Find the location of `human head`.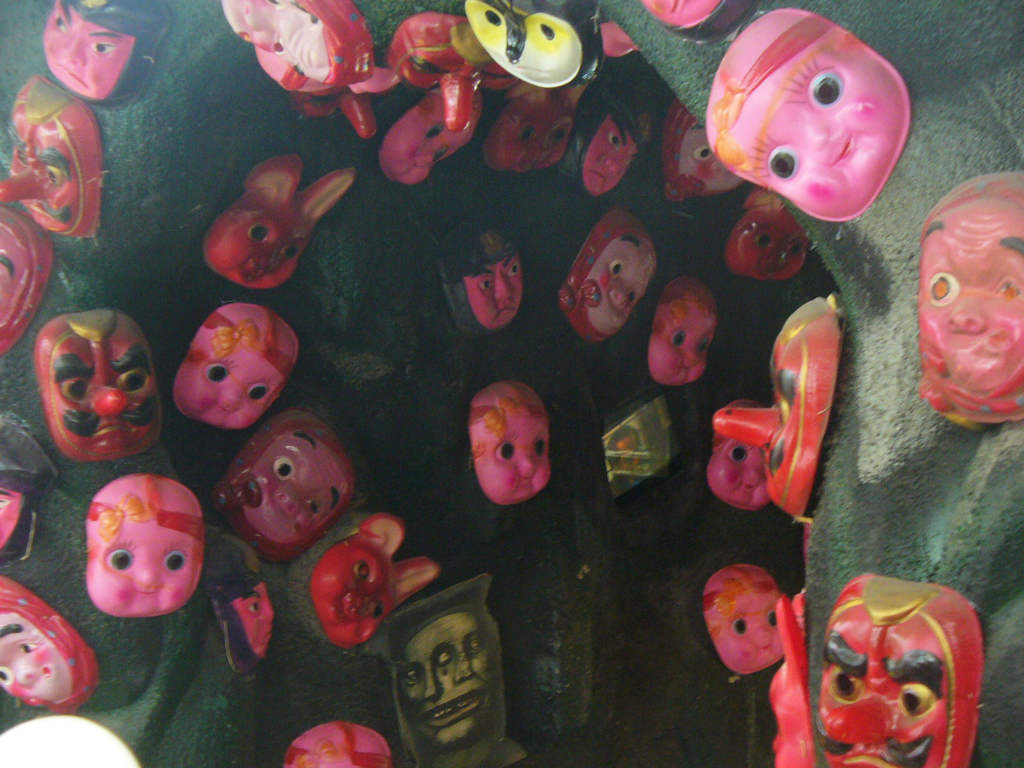
Location: bbox(222, 525, 278, 671).
